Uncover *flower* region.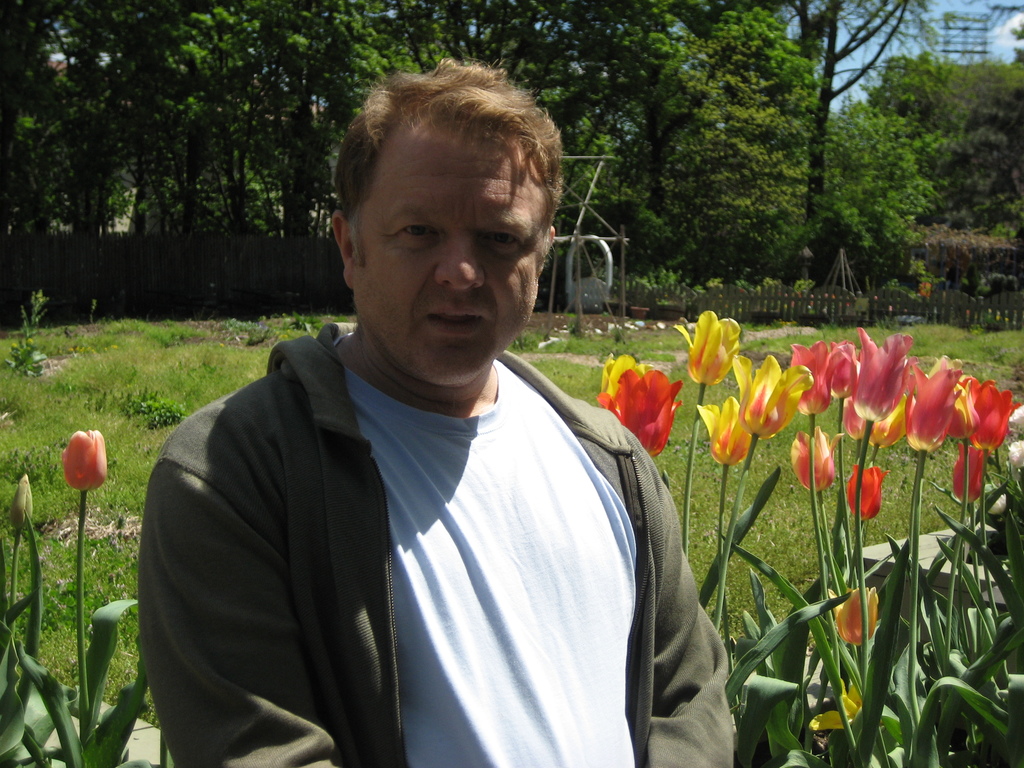
Uncovered: rect(614, 364, 688, 444).
